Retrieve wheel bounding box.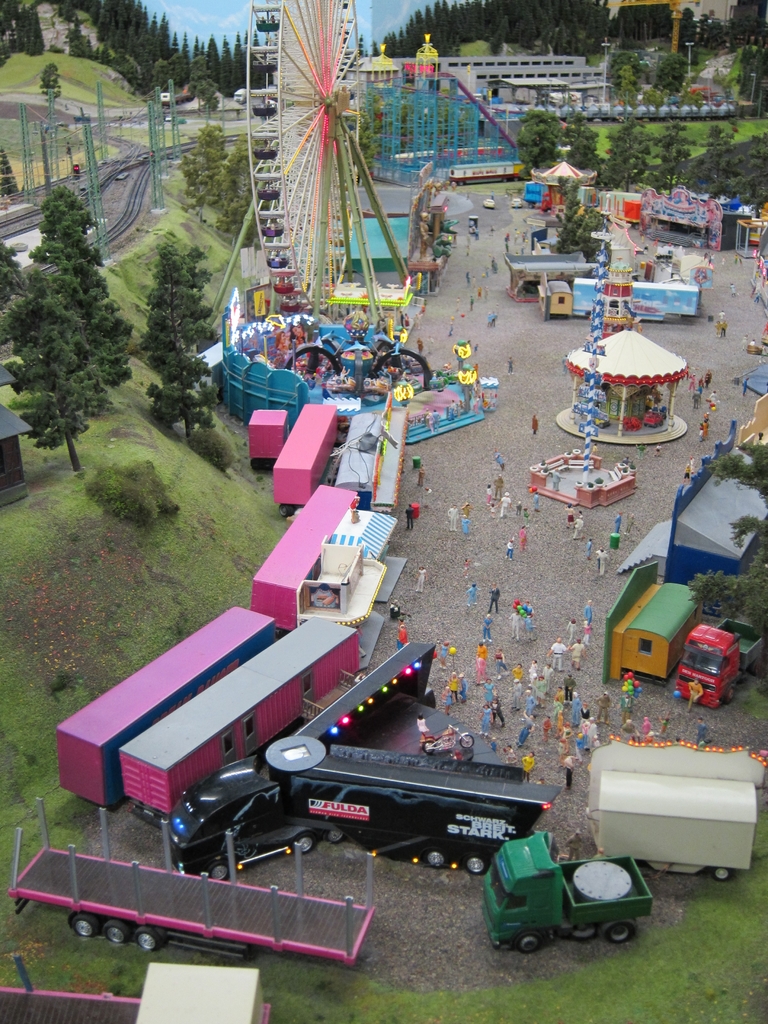
Bounding box: crop(292, 833, 324, 856).
